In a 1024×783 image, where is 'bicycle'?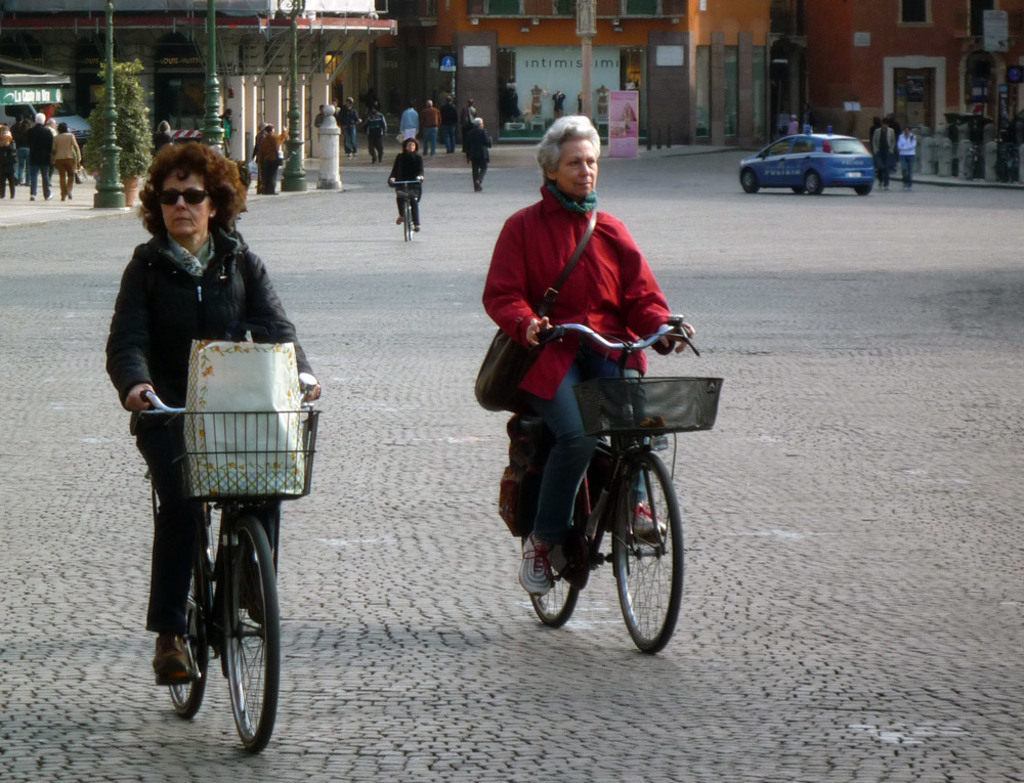
left=487, top=323, right=705, bottom=658.
